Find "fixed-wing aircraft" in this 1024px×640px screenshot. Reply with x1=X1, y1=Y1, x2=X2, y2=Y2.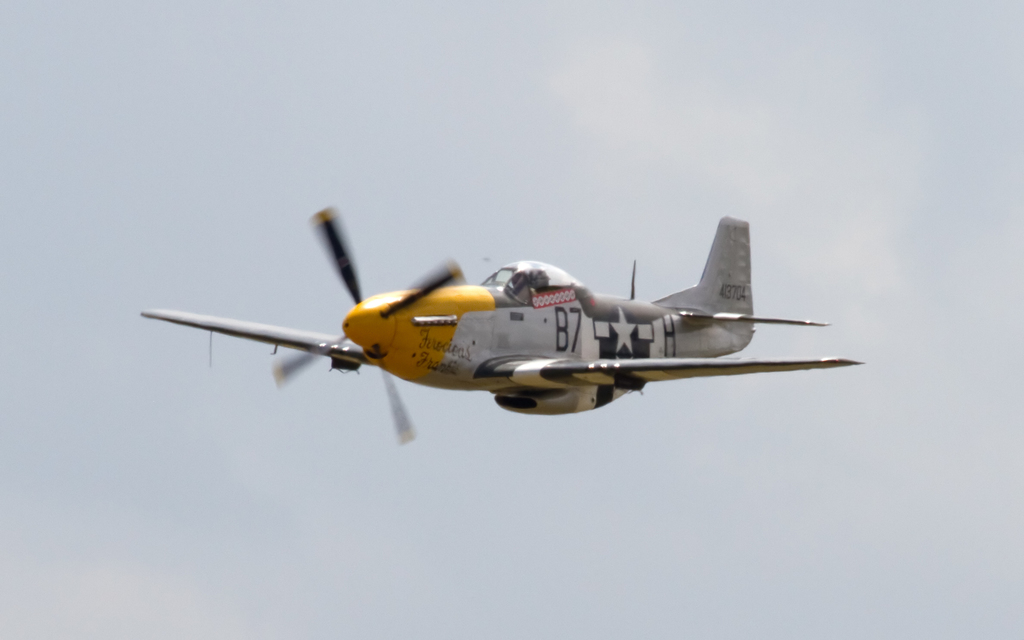
x1=115, y1=213, x2=871, y2=438.
